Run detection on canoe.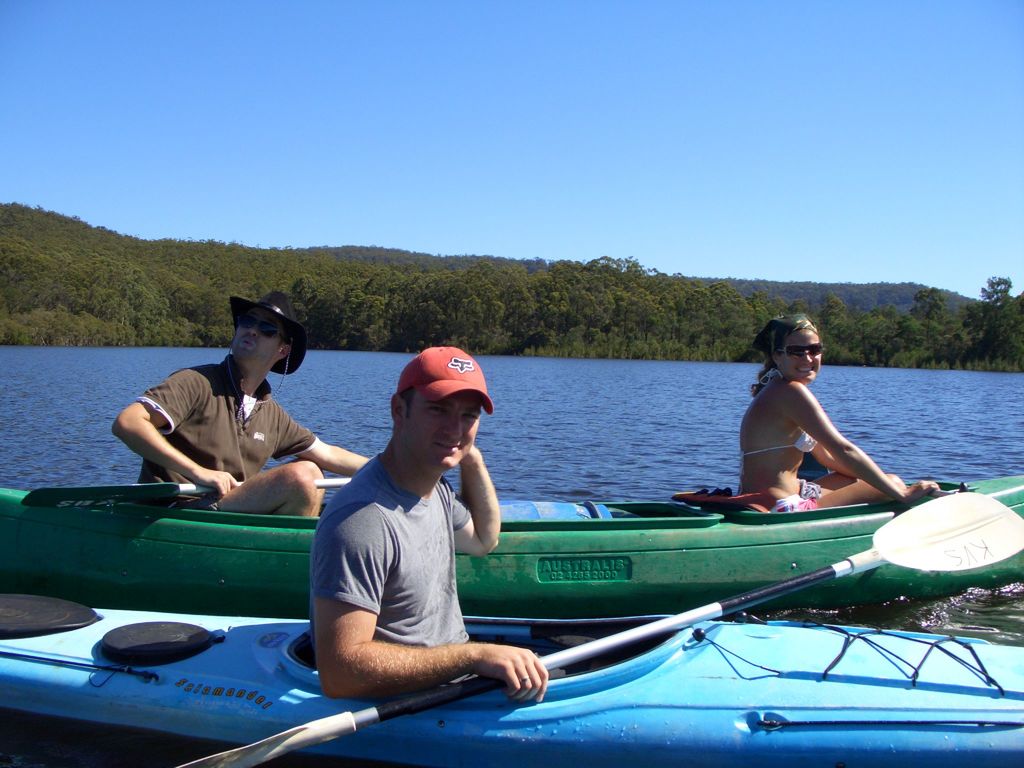
Result: crop(5, 475, 1023, 623).
